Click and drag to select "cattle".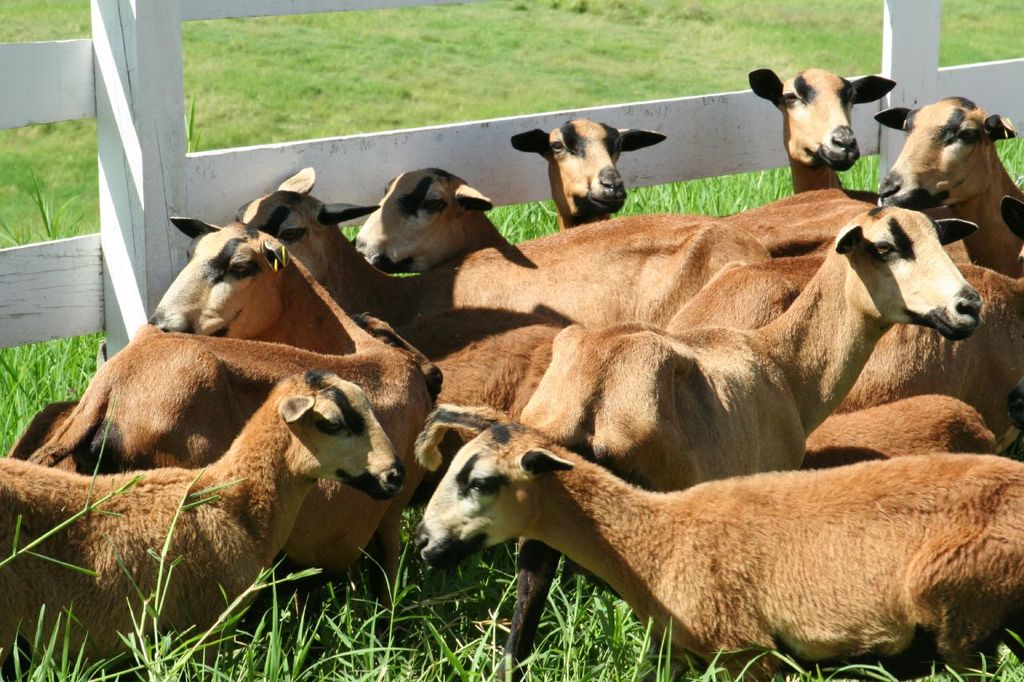
Selection: locate(872, 94, 1023, 278).
